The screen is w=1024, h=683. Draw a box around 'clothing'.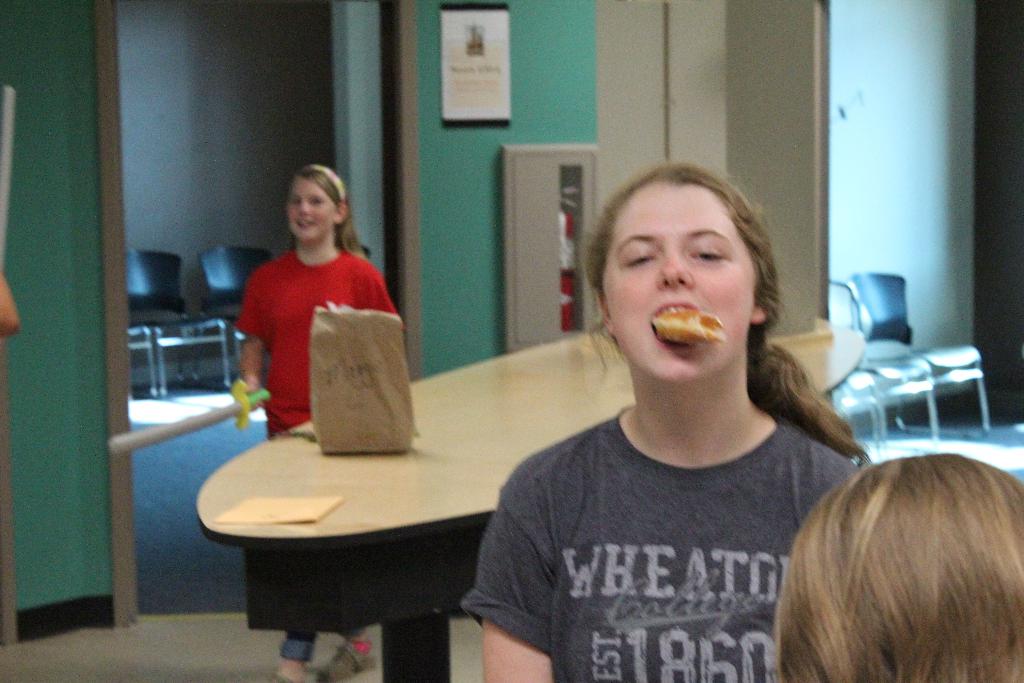
bbox(480, 354, 887, 669).
